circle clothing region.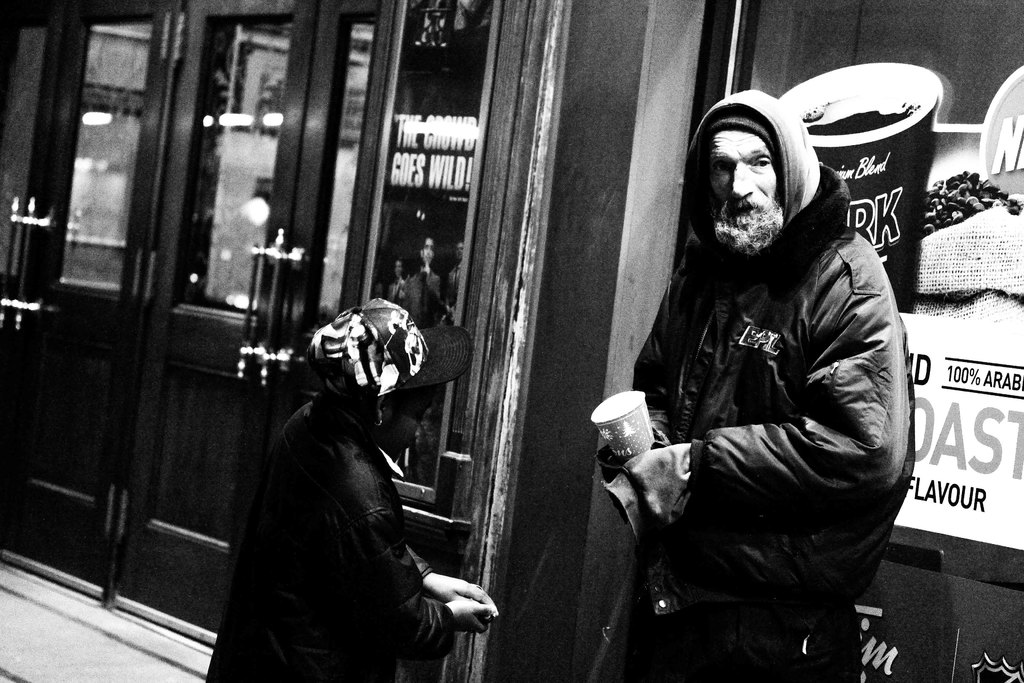
Region: x1=631, y1=122, x2=924, y2=671.
